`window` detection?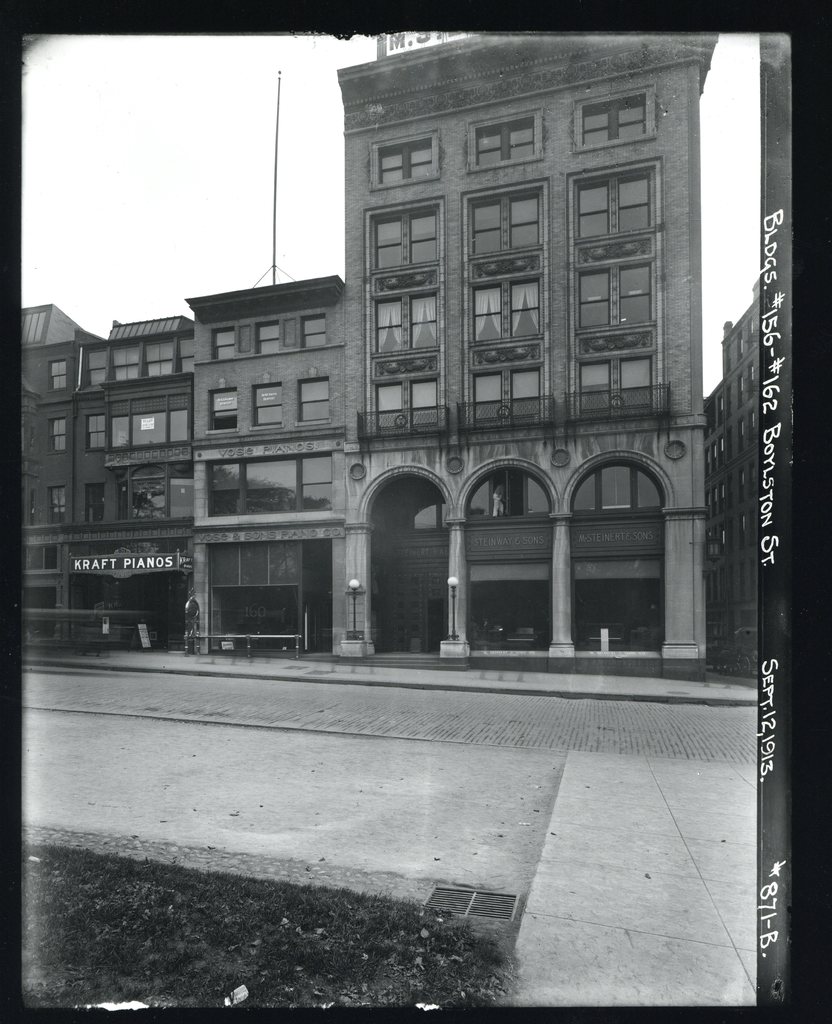
Rect(578, 92, 650, 139)
